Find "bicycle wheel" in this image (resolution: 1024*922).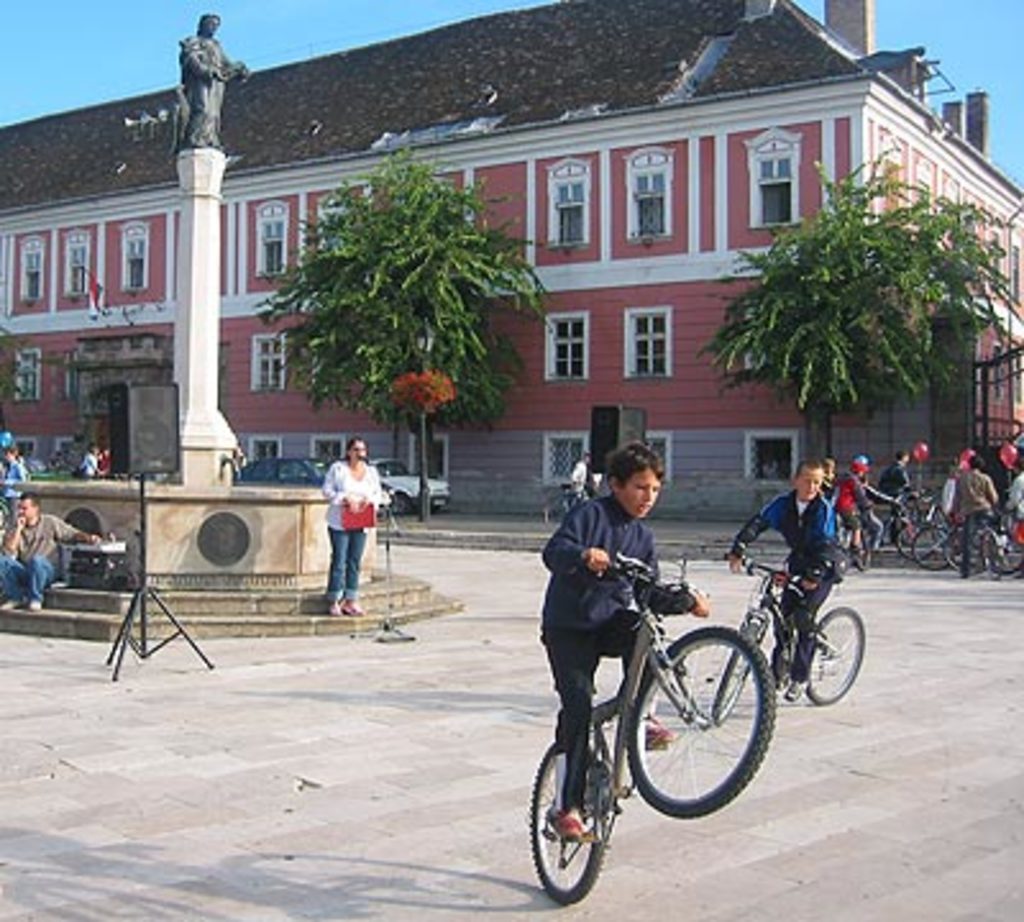
[x1=712, y1=620, x2=768, y2=730].
